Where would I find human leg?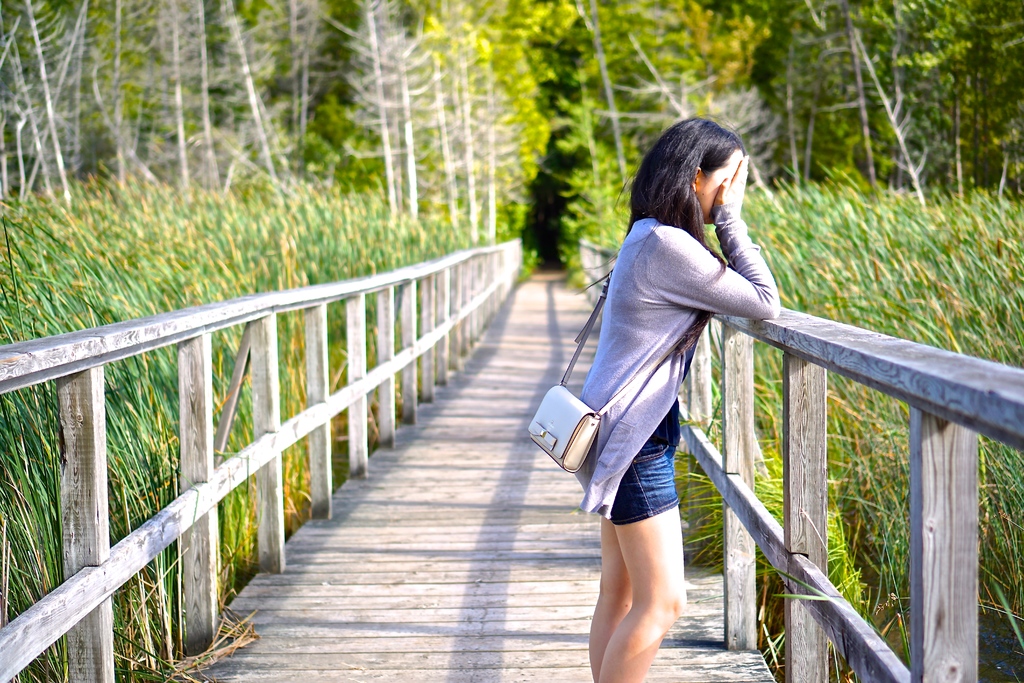
At [x1=590, y1=509, x2=634, y2=682].
